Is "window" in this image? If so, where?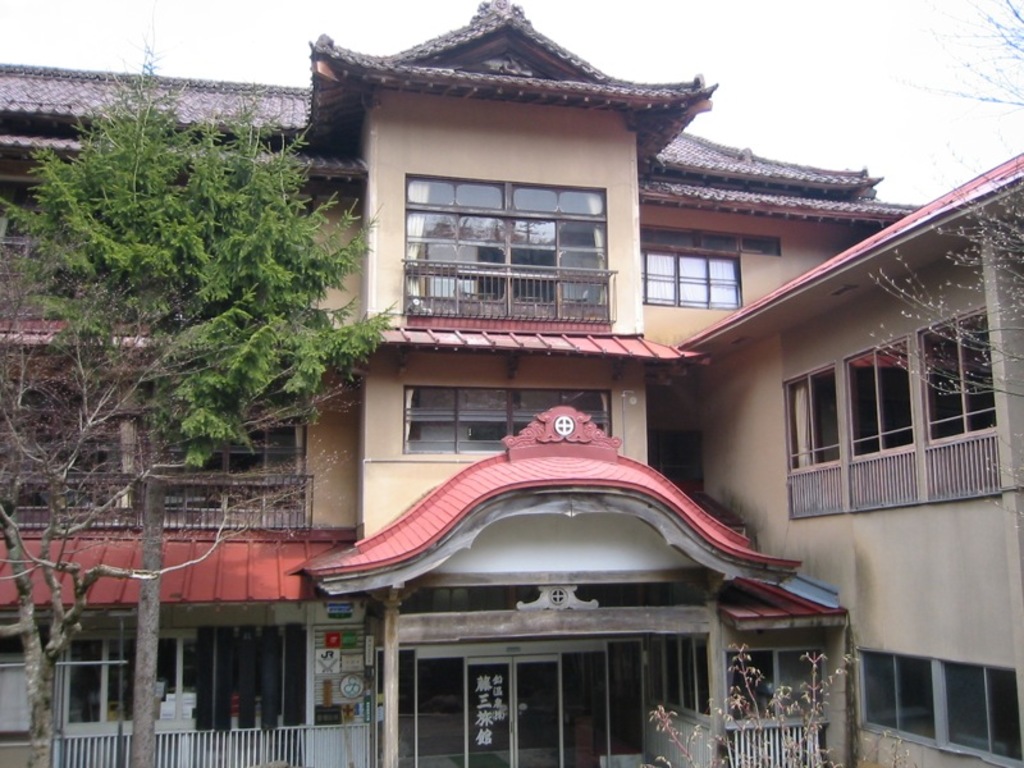
Yes, at bbox=(783, 362, 842, 471).
